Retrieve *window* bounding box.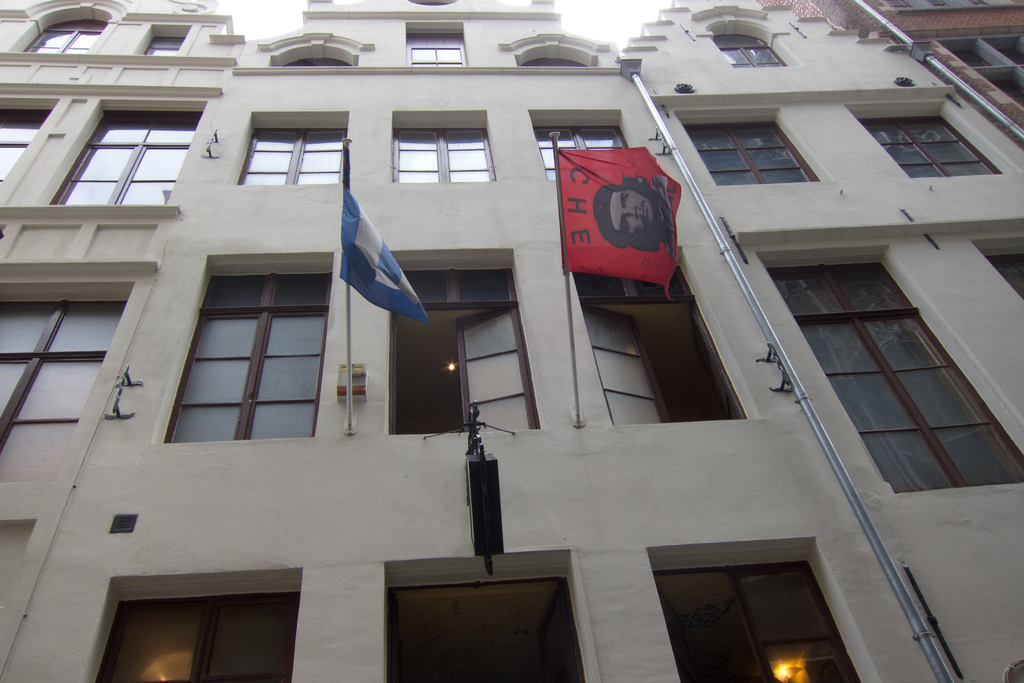
Bounding box: locate(952, 50, 989, 69).
